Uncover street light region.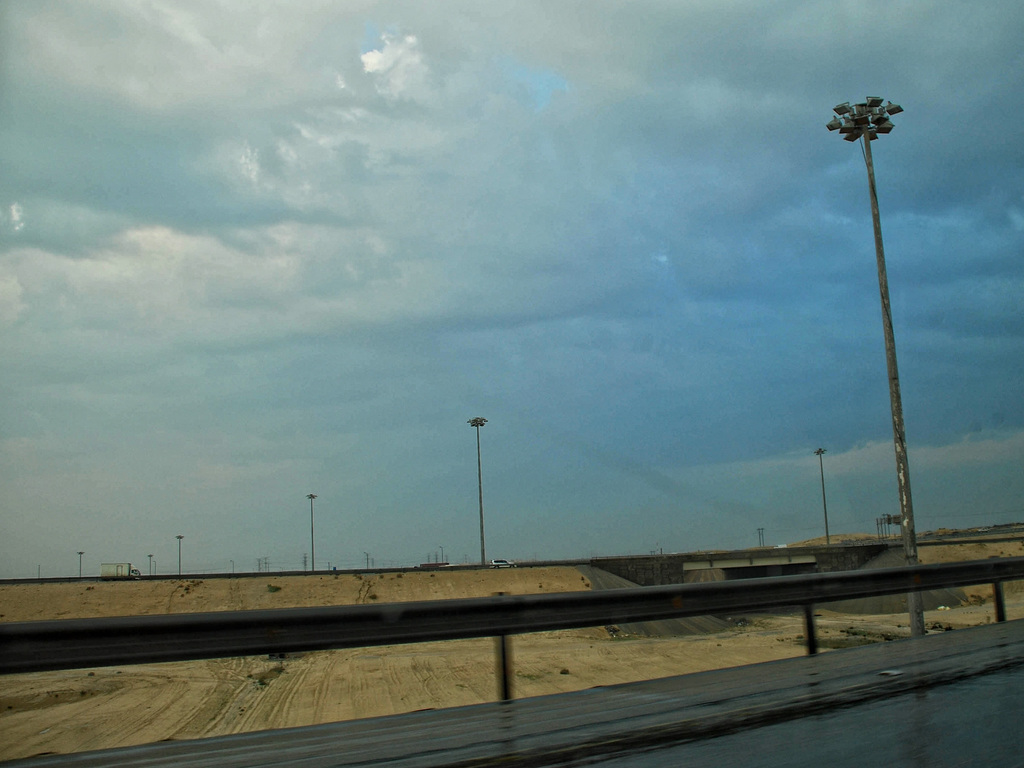
Uncovered: (left=77, top=547, right=84, bottom=578).
